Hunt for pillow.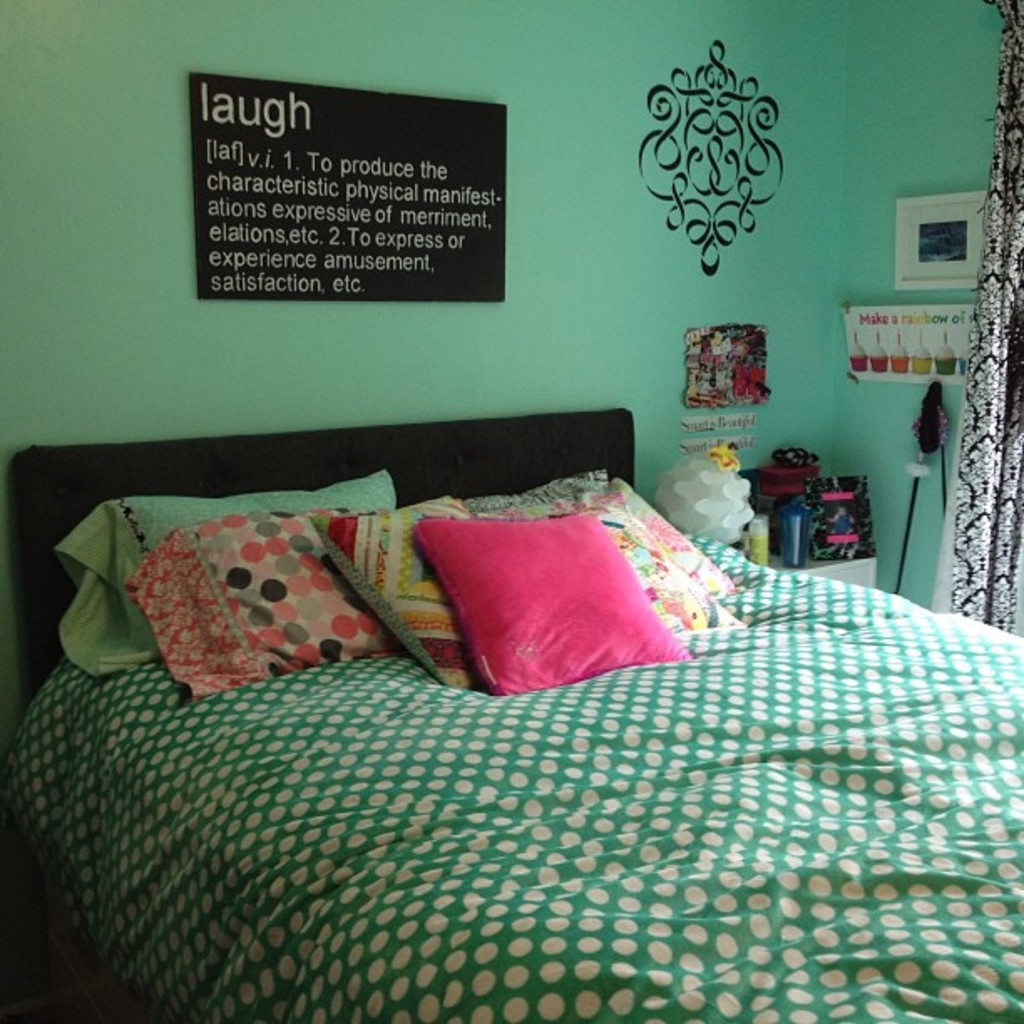
Hunted down at crop(463, 467, 745, 612).
